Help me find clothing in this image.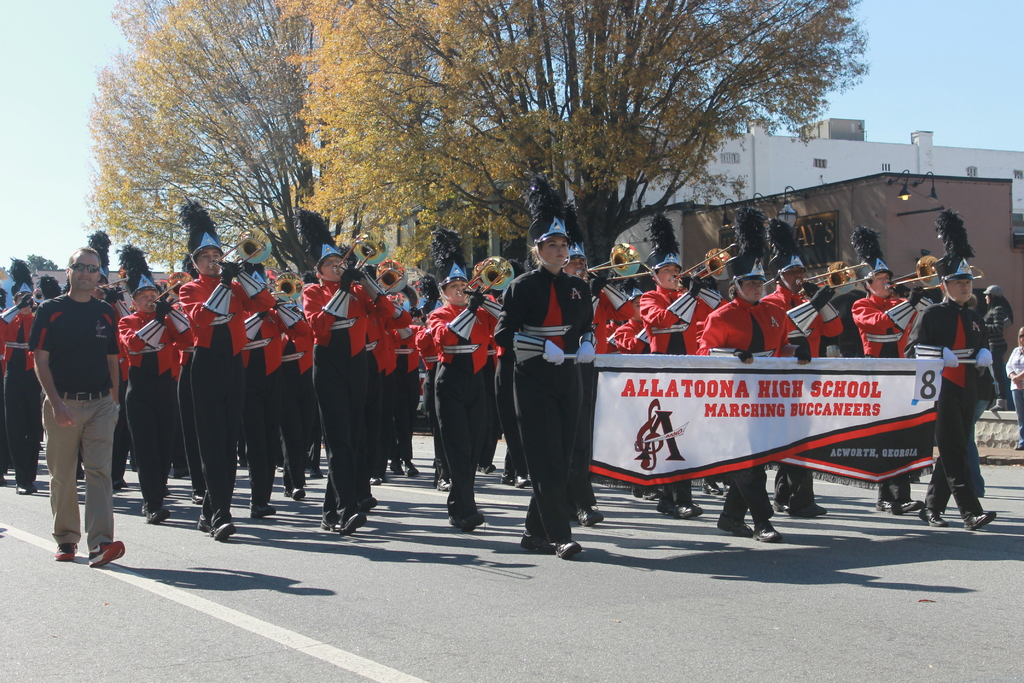
Found it: {"x1": 416, "y1": 322, "x2": 449, "y2": 479}.
